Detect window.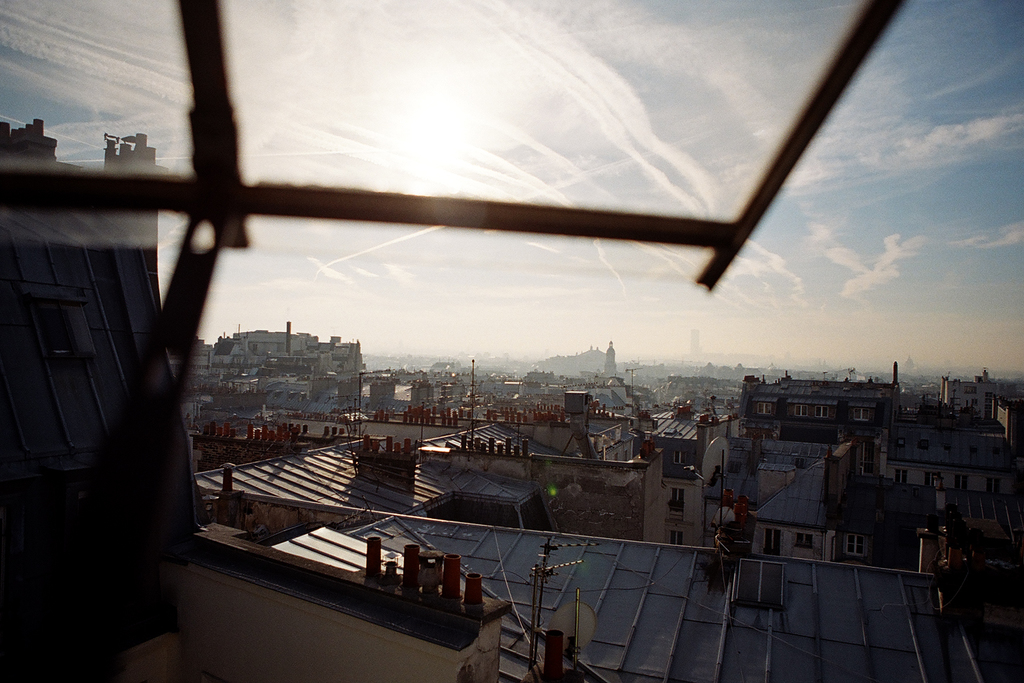
Detected at {"left": 757, "top": 405, "right": 773, "bottom": 418}.
